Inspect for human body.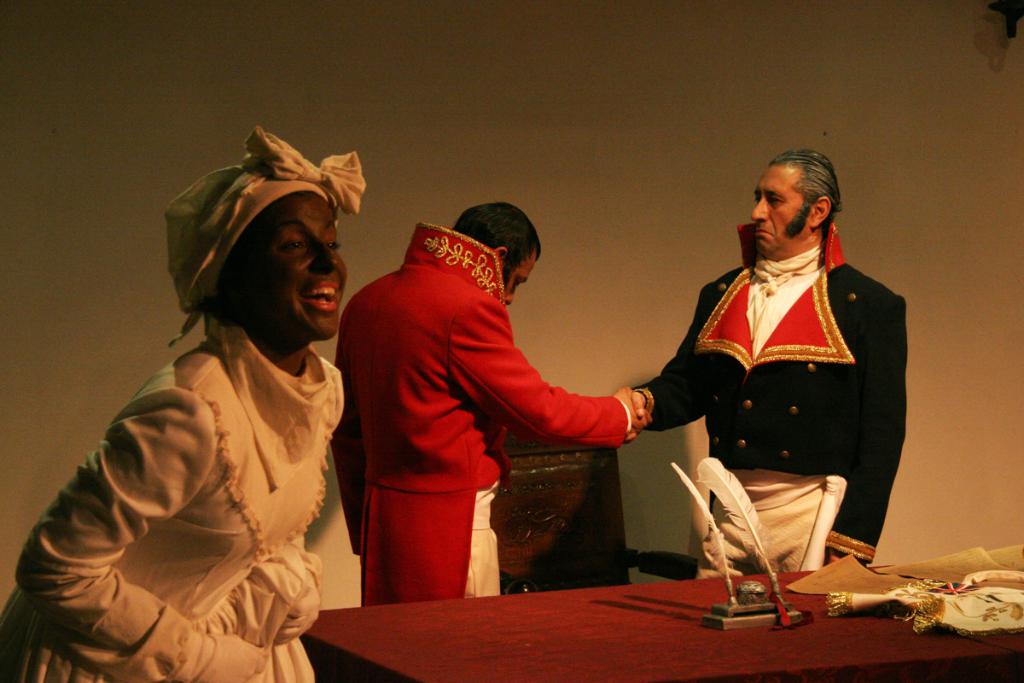
Inspection: [left=332, top=260, right=652, bottom=604].
